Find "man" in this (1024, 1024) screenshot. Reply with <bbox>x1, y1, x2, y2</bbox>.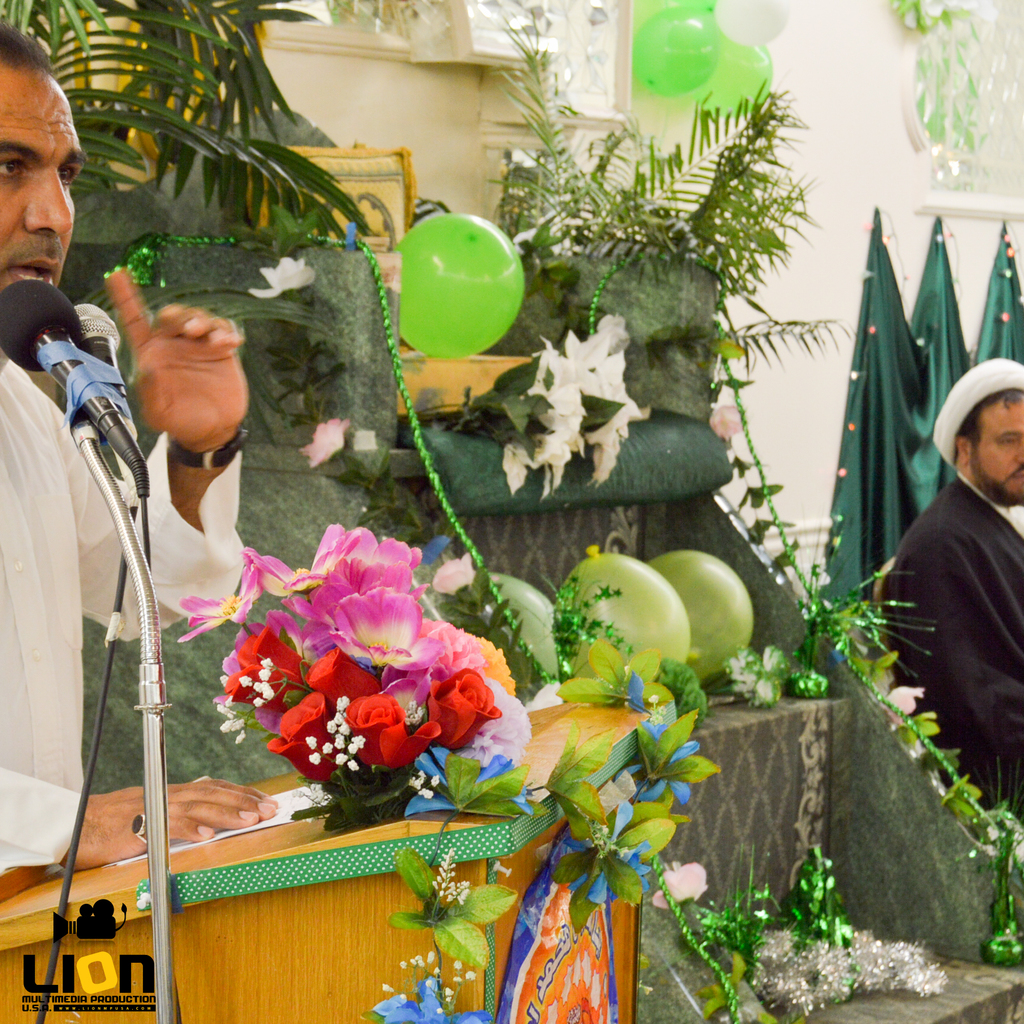
<bbox>847, 379, 1018, 752</bbox>.
